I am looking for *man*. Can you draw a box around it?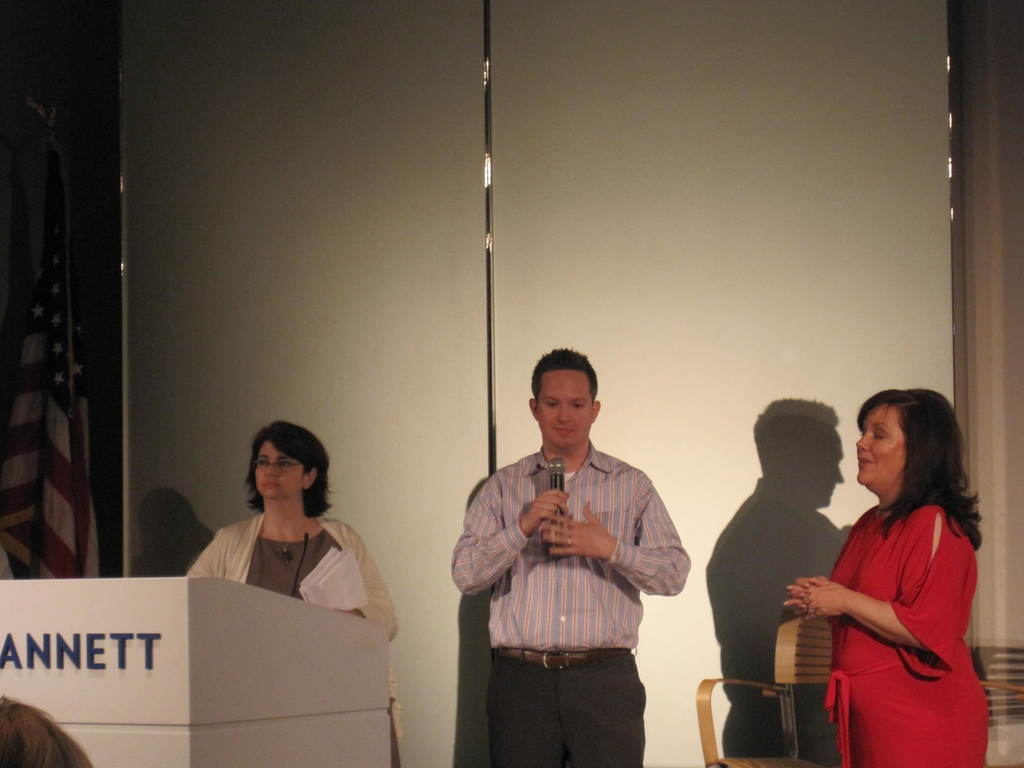
Sure, the bounding box is box=[442, 347, 692, 767].
